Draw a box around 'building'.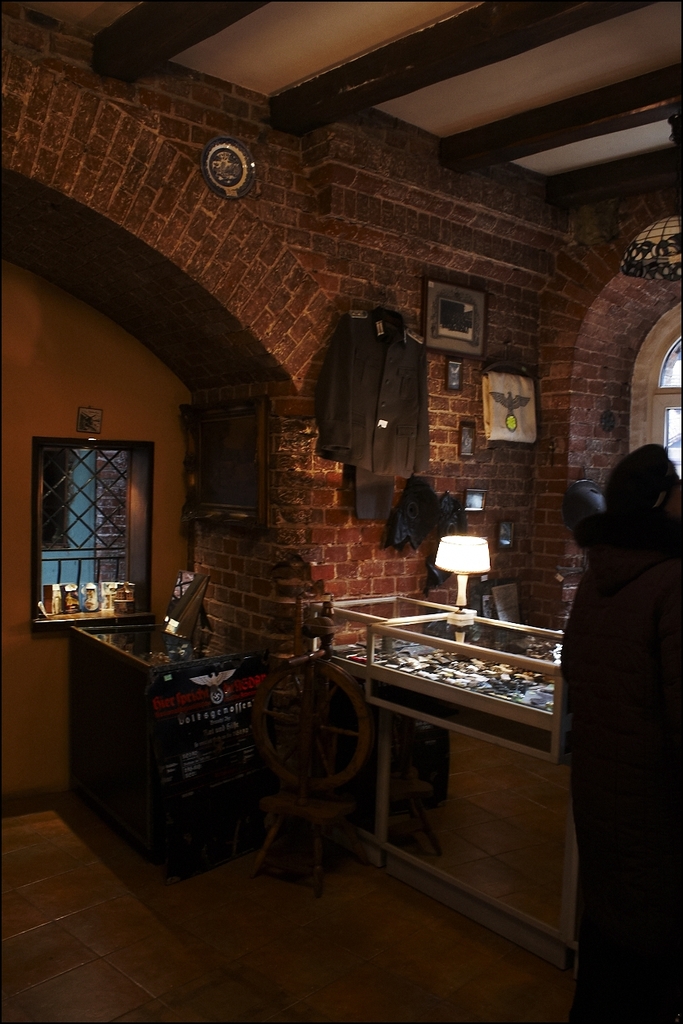
locate(0, 0, 682, 1023).
